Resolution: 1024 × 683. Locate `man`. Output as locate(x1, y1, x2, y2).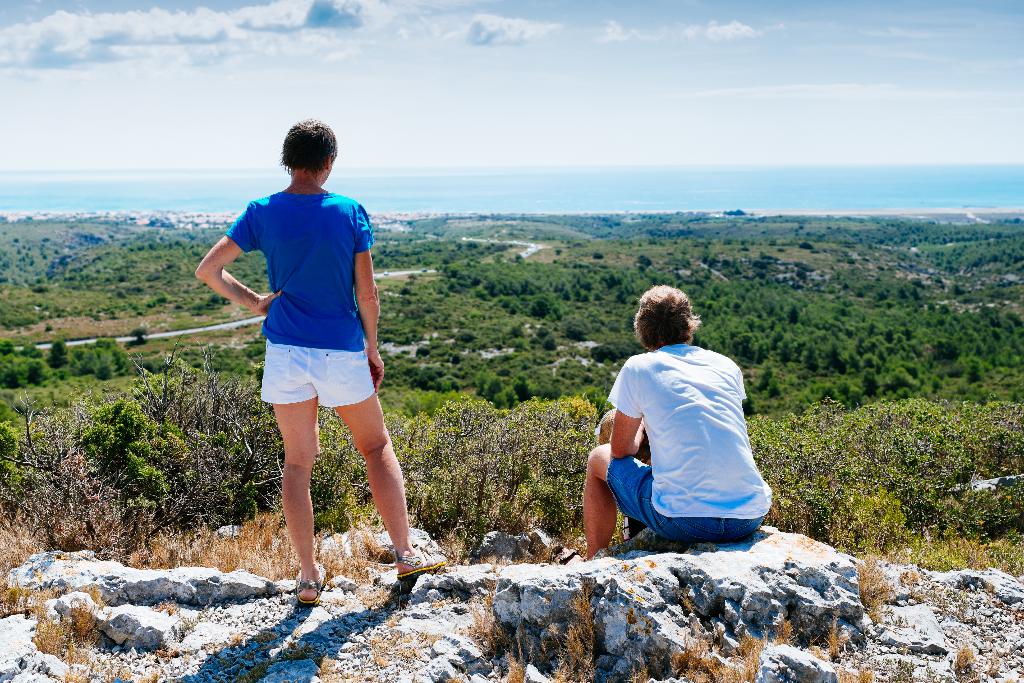
locate(583, 292, 781, 569).
